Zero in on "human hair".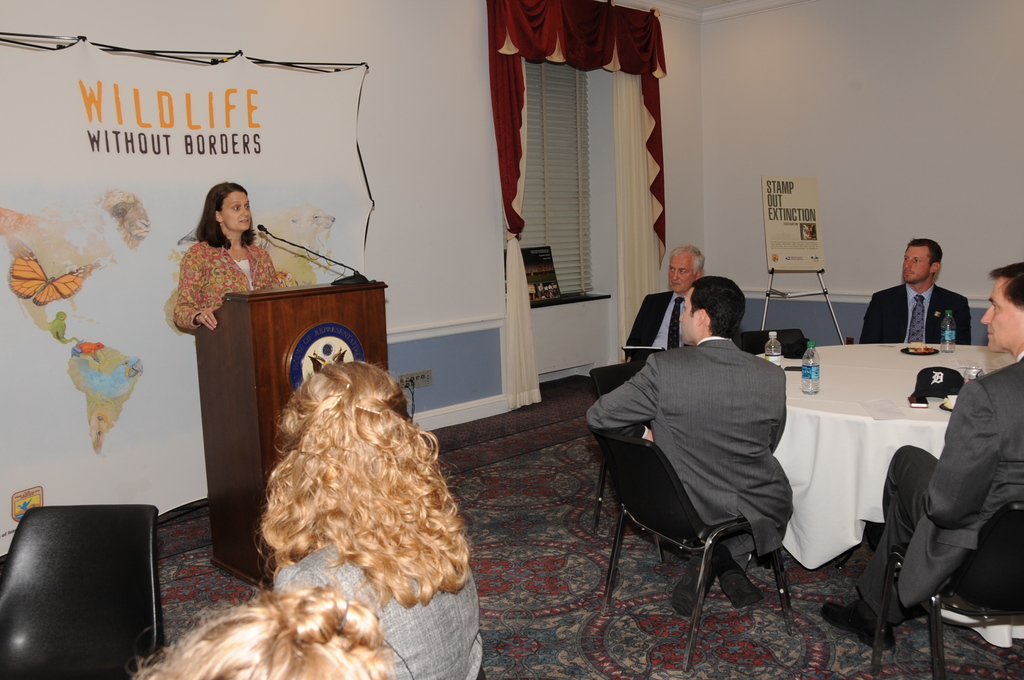
Zeroed in: rect(671, 242, 706, 272).
